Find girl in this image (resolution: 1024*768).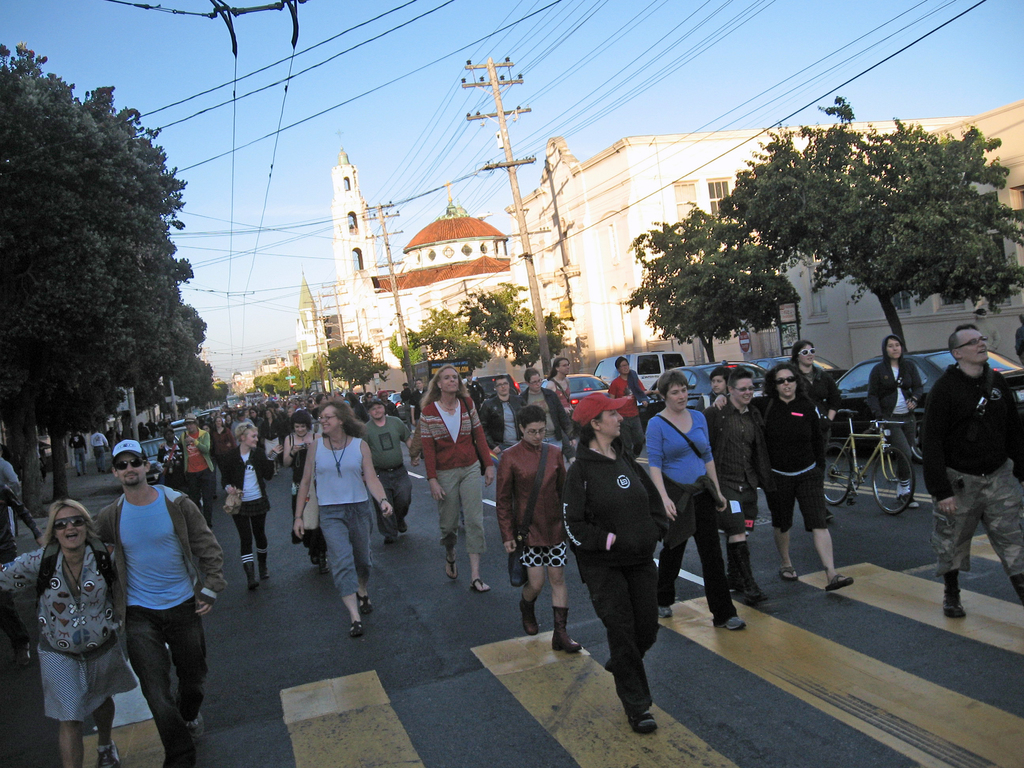
bbox=[281, 408, 324, 573].
